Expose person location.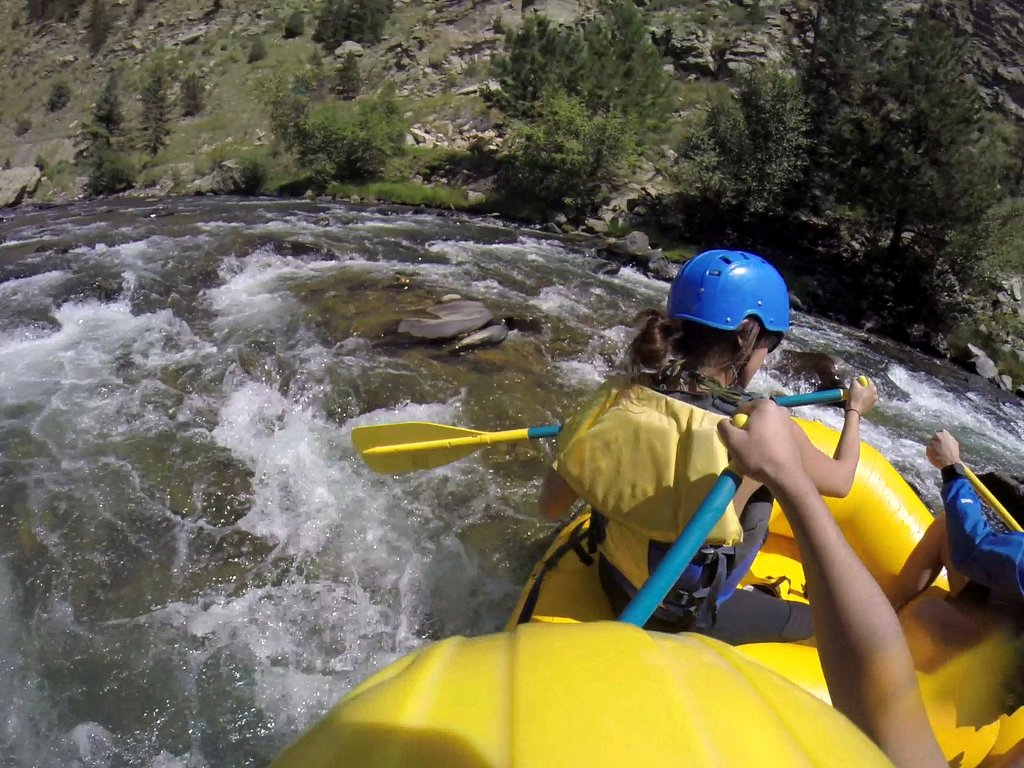
Exposed at [left=271, top=399, right=952, bottom=767].
